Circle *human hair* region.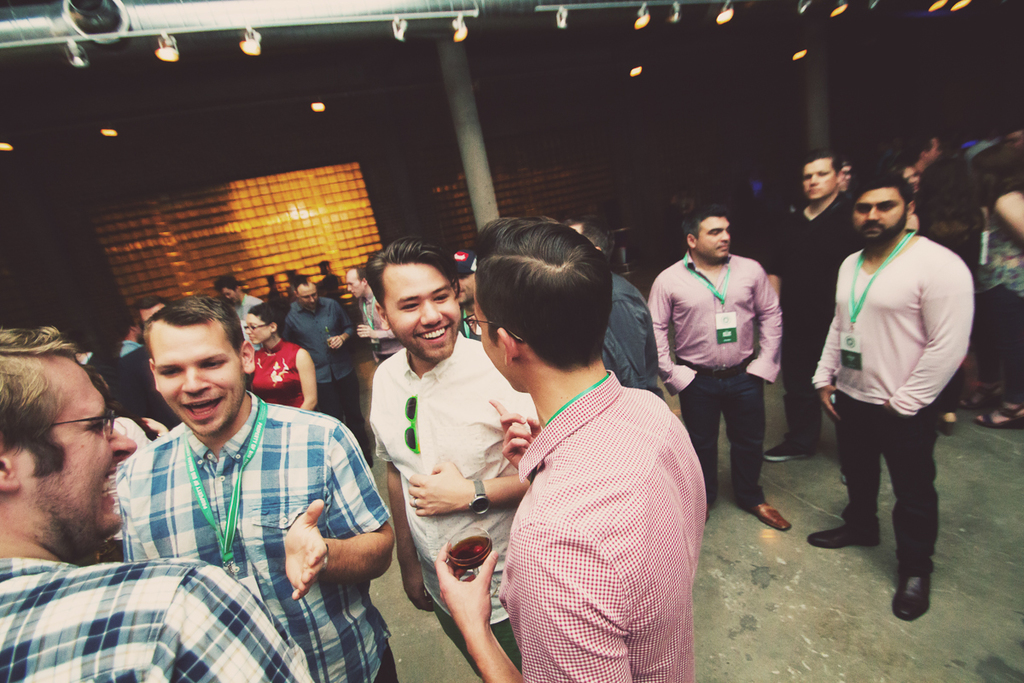
Region: 801/152/843/173.
